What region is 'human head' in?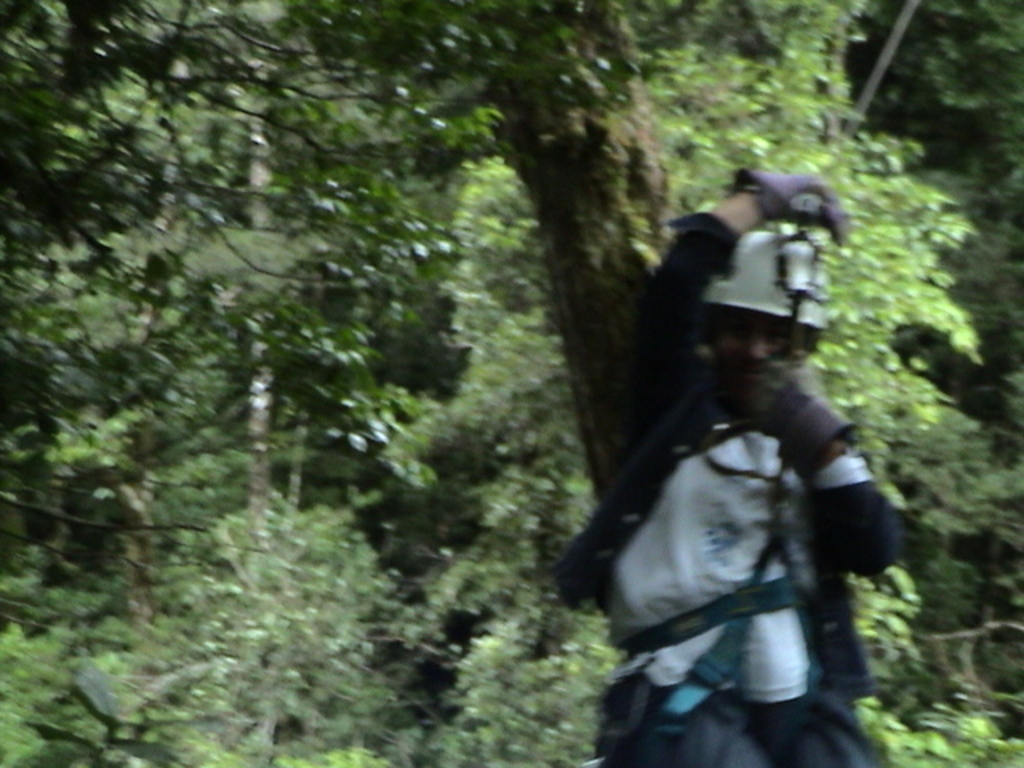
box=[715, 304, 821, 398].
